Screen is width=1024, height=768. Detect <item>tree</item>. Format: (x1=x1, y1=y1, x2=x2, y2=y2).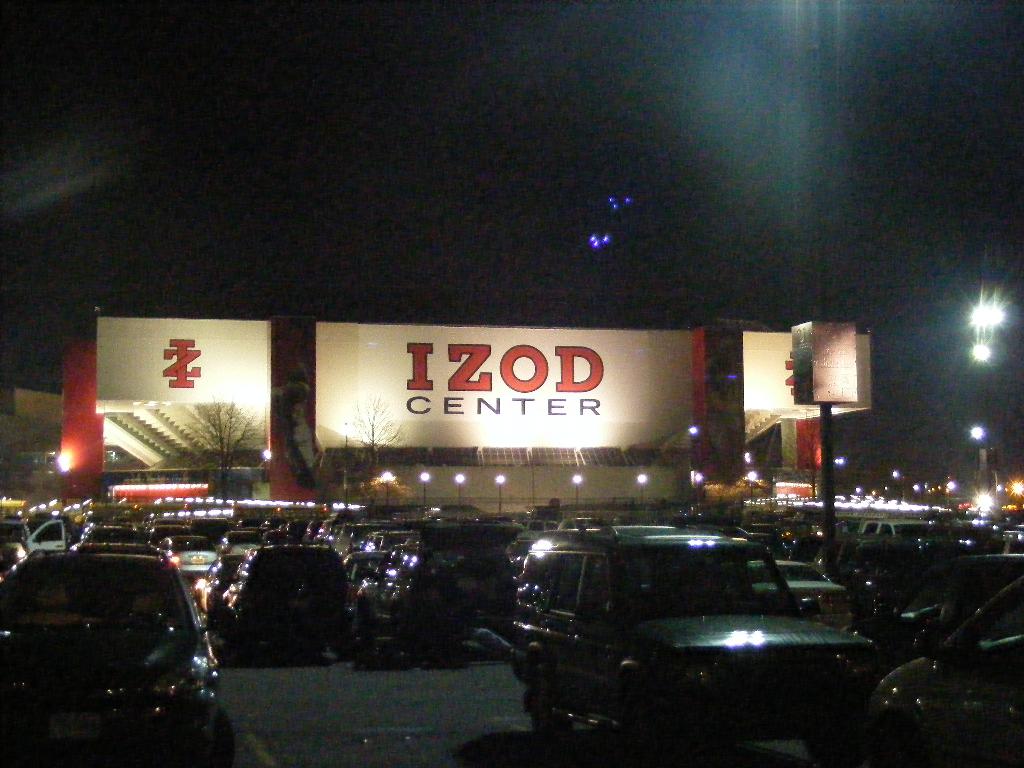
(x1=182, y1=403, x2=254, y2=499).
